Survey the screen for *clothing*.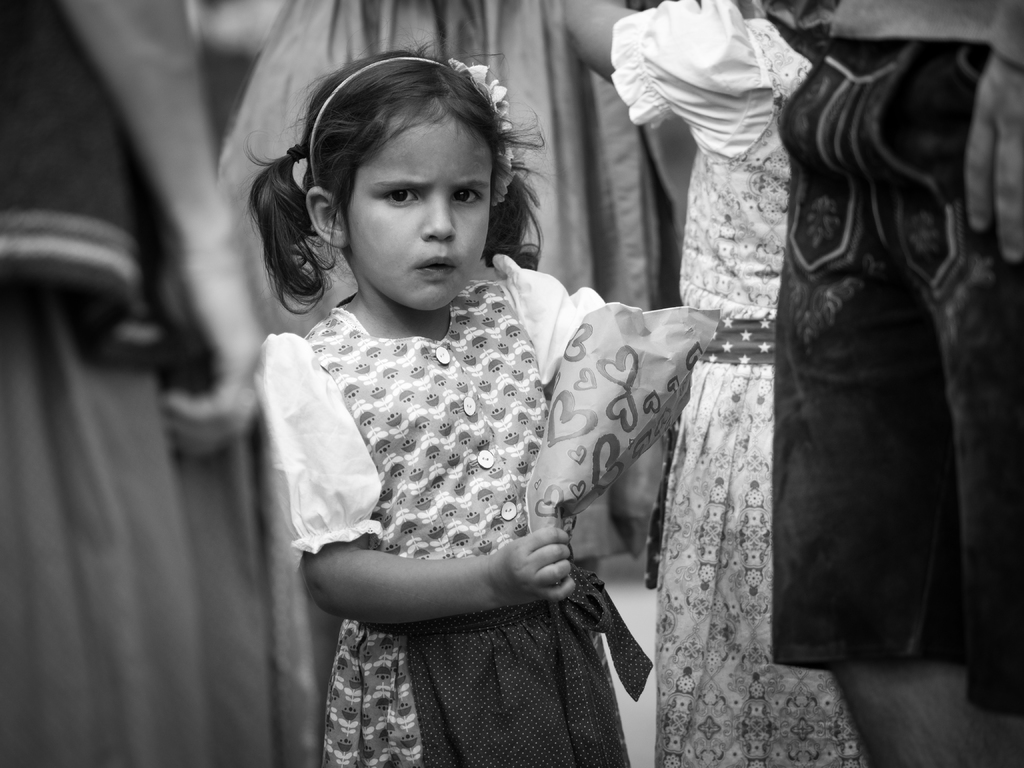
Survey found: BBox(0, 0, 275, 767).
